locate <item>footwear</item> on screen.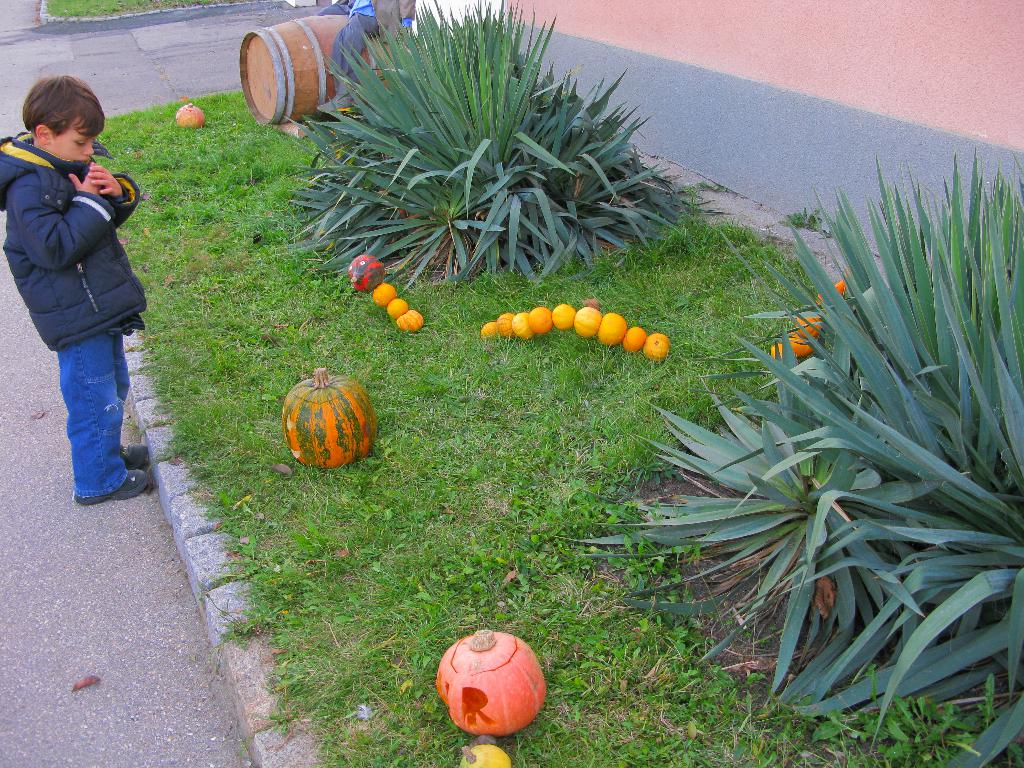
On screen at Rect(116, 440, 151, 464).
